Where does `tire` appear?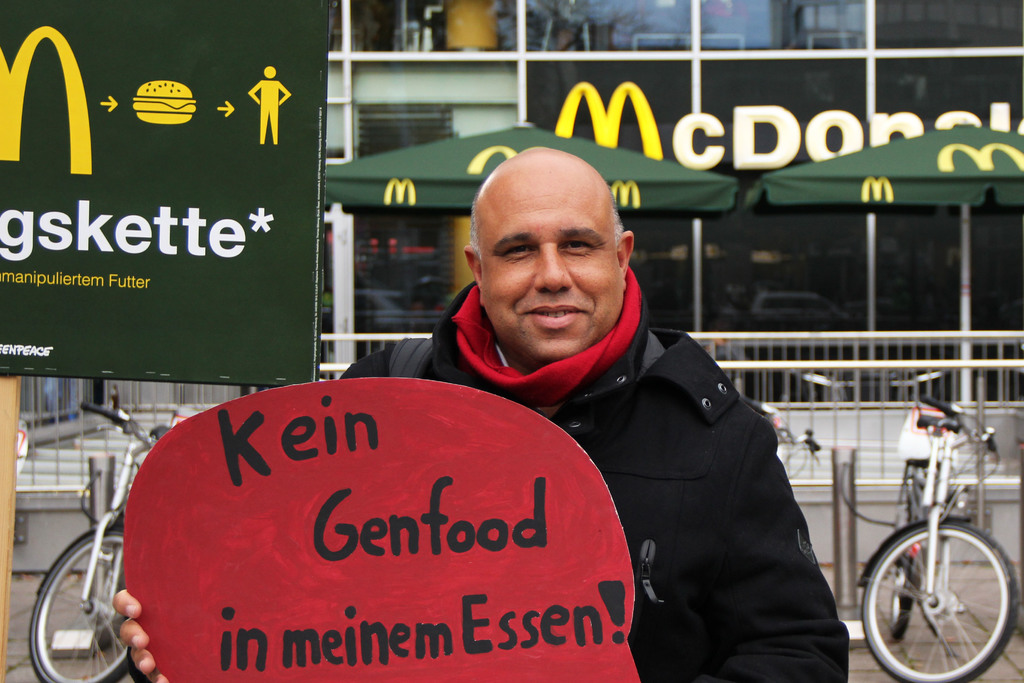
Appears at <box>884,508,1008,674</box>.
